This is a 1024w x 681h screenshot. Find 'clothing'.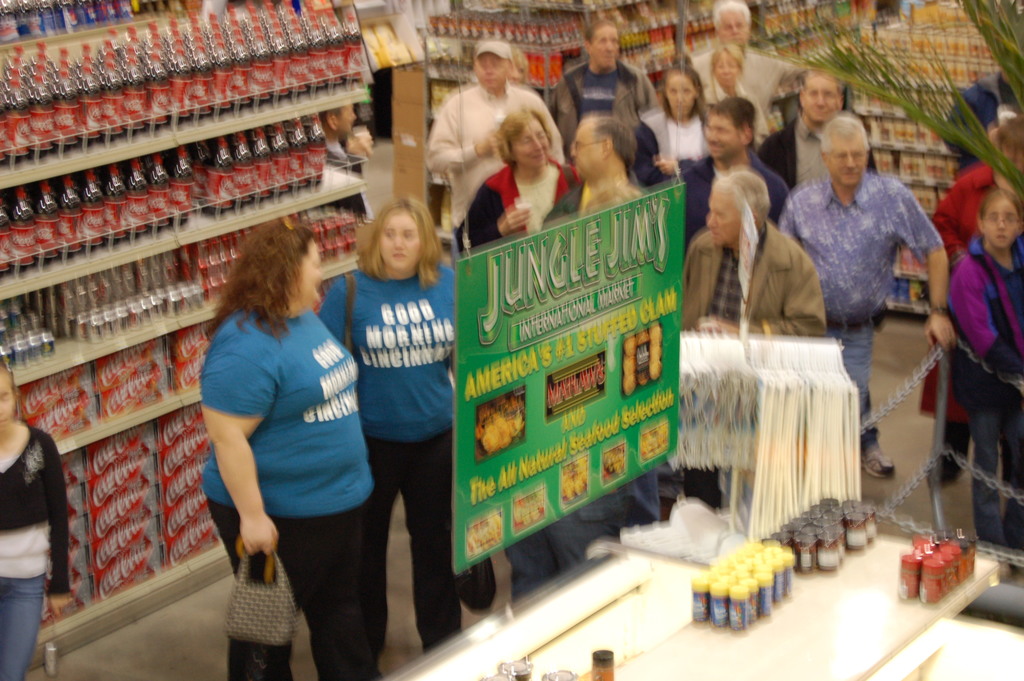
Bounding box: x1=748 y1=117 x2=832 y2=202.
